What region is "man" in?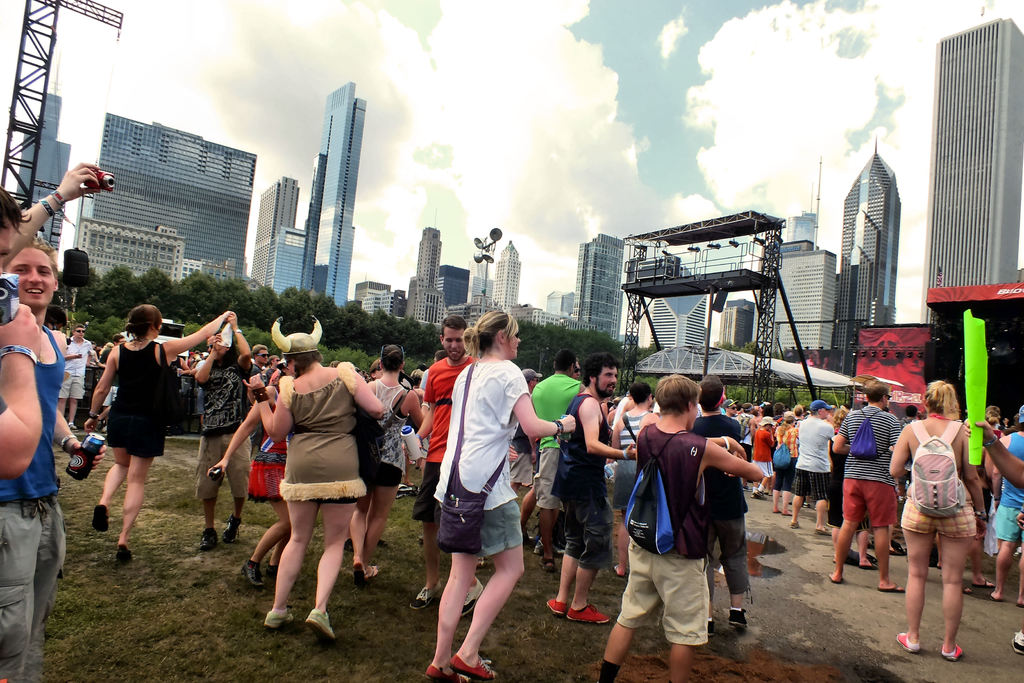
detection(792, 398, 834, 536).
